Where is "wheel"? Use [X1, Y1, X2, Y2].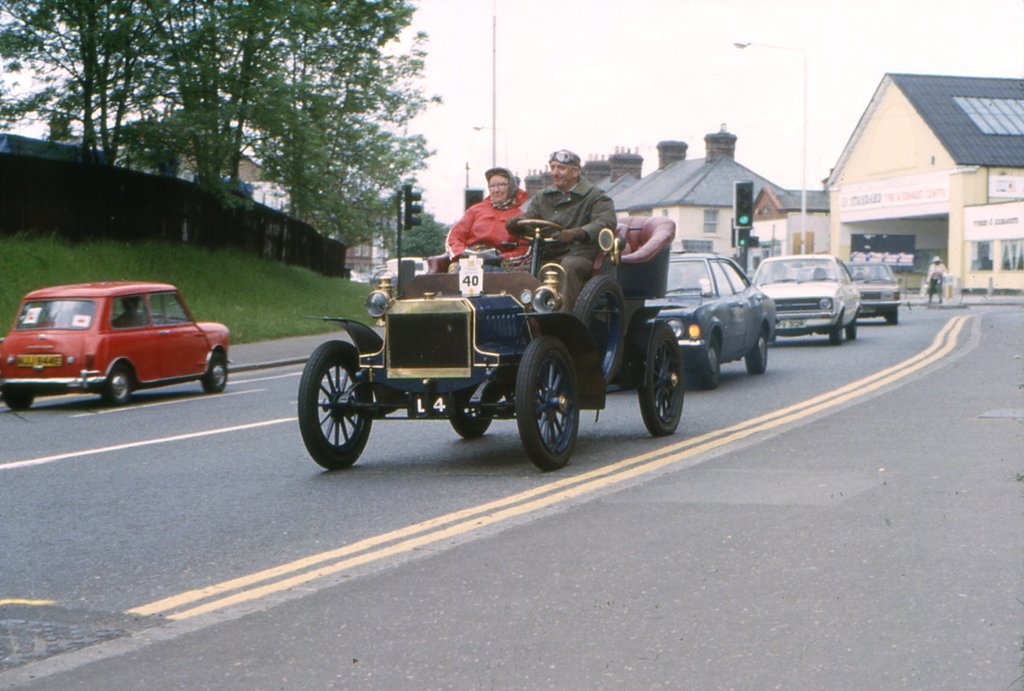
[831, 320, 844, 345].
